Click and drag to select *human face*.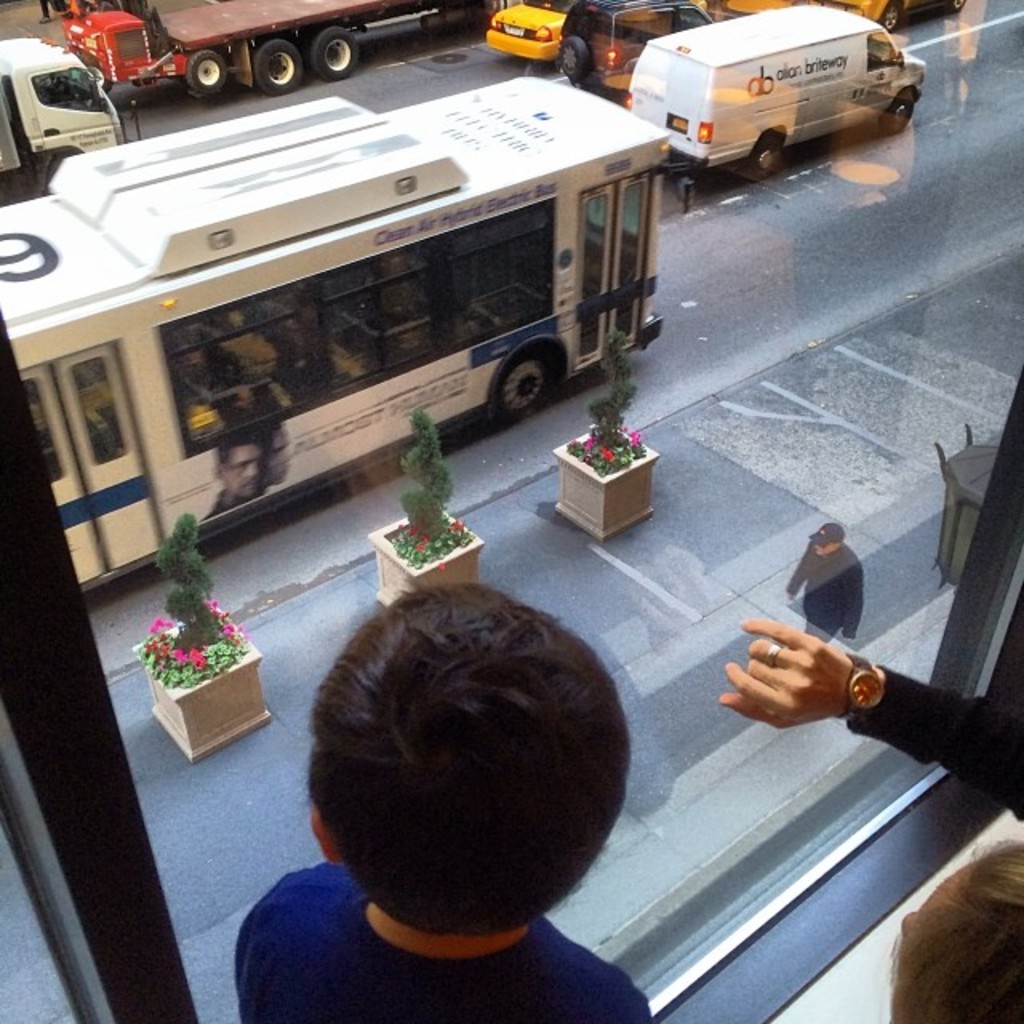
Selection: {"left": 814, "top": 539, "right": 840, "bottom": 558}.
